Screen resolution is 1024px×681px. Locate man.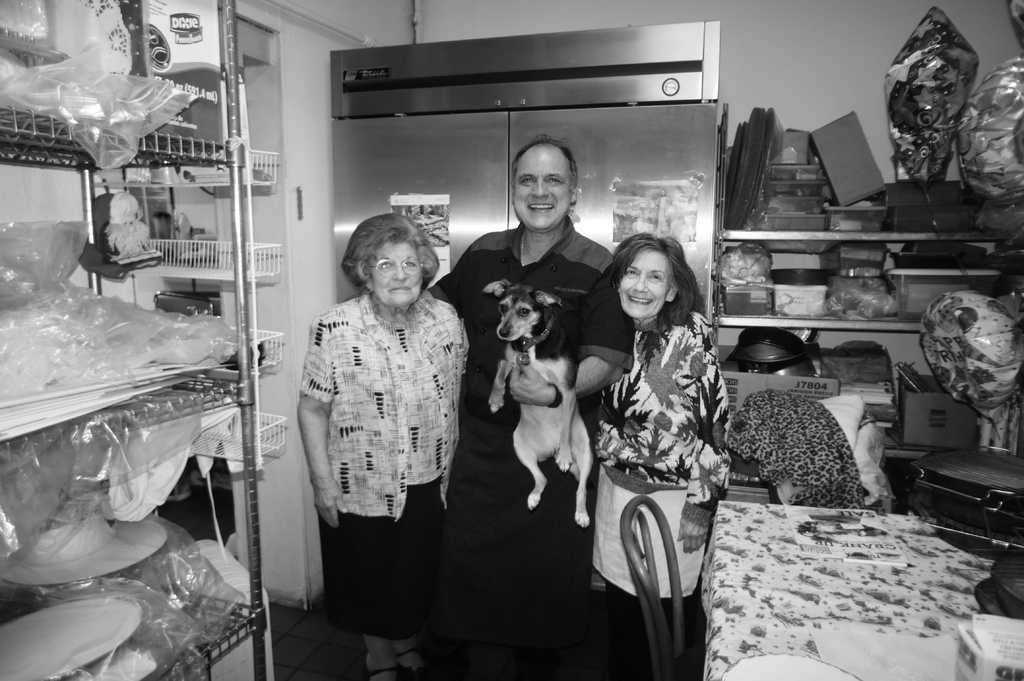
{"left": 427, "top": 137, "right": 638, "bottom": 680}.
